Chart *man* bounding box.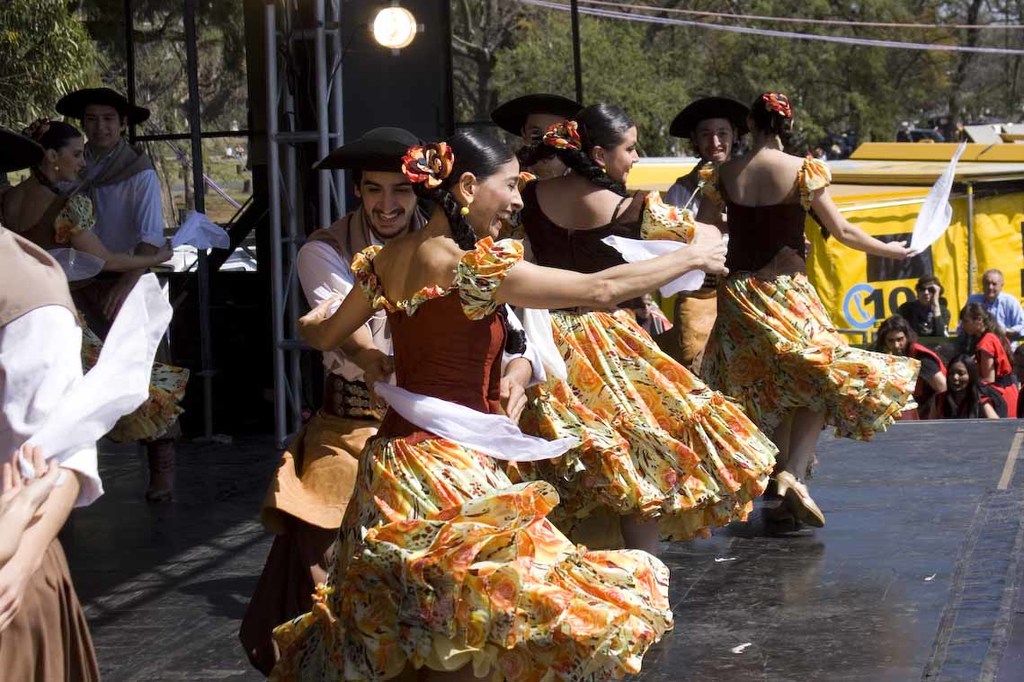
Charted: detection(48, 88, 178, 496).
